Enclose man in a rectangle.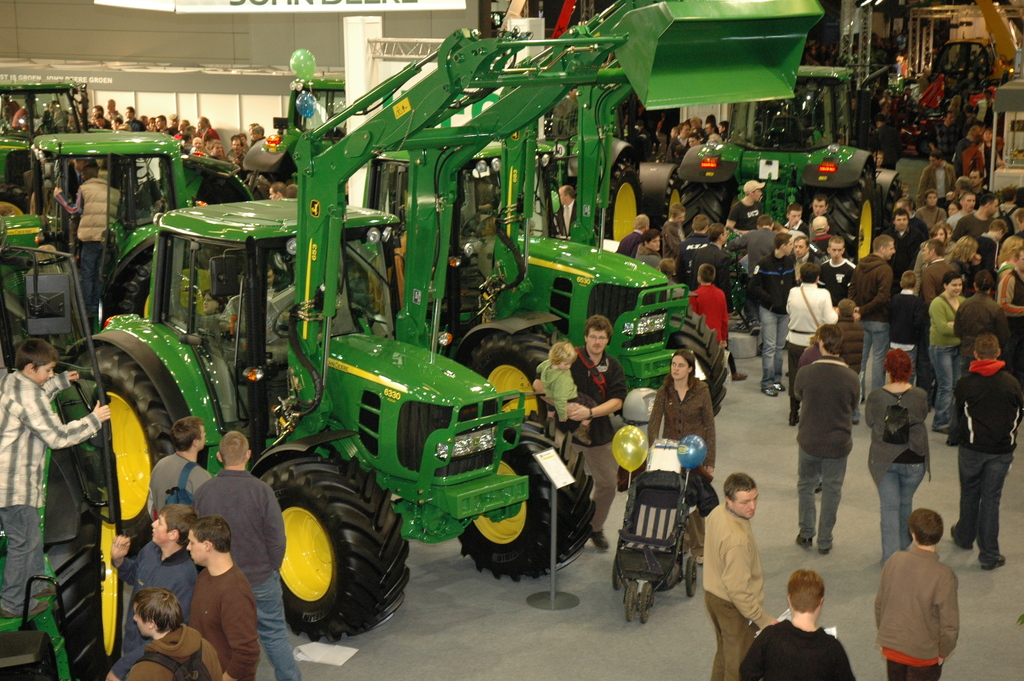
[188,428,306,680].
